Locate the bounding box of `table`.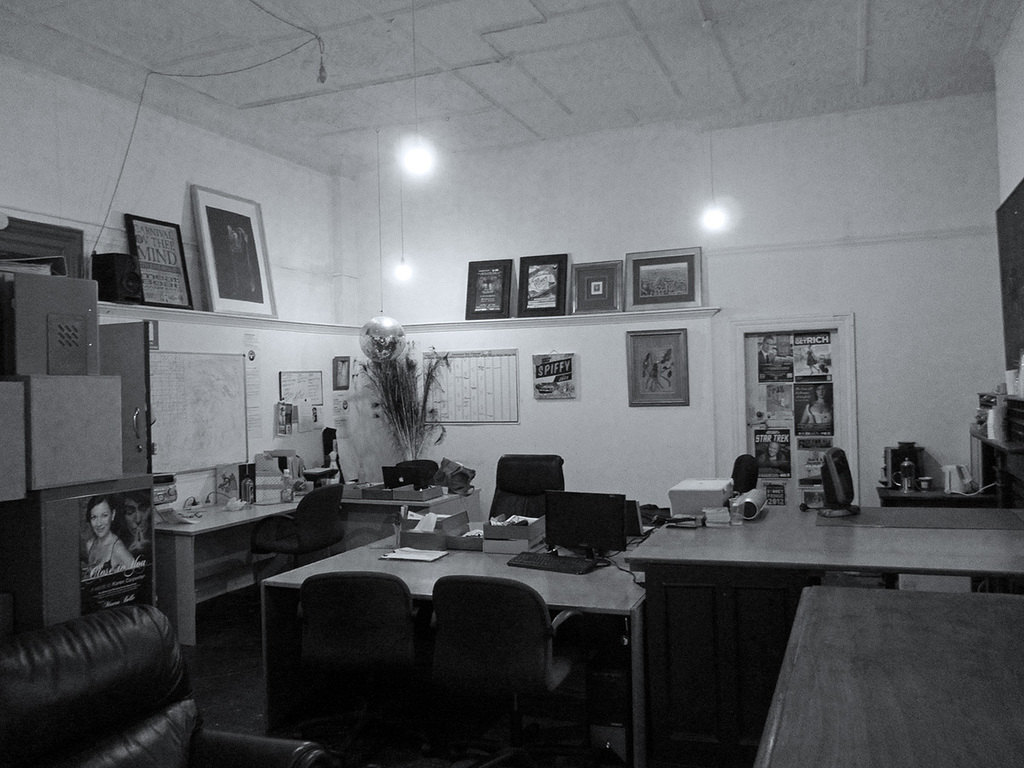
Bounding box: crop(747, 583, 1023, 767).
